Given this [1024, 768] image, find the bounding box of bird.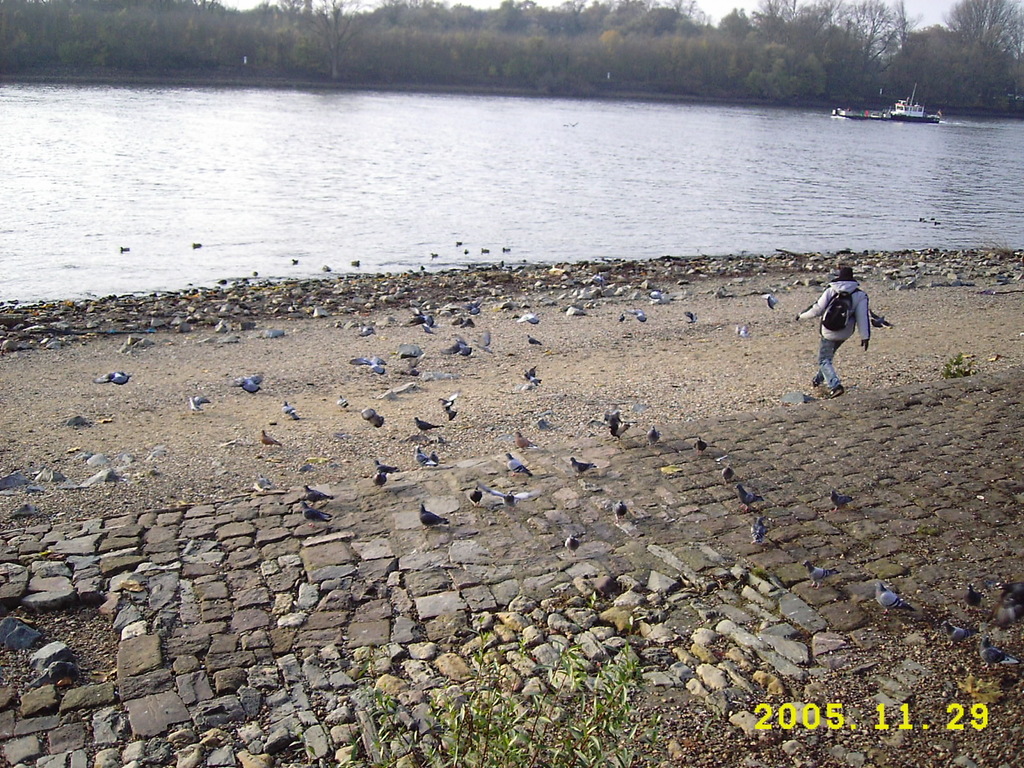
(516,431,531,447).
